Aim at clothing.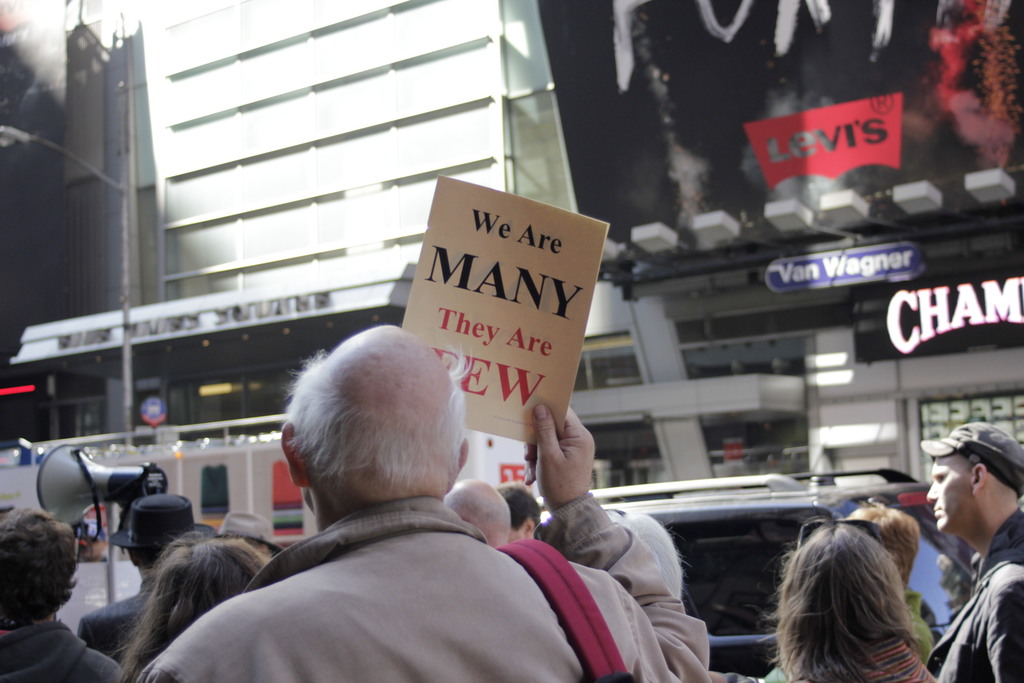
Aimed at [x1=83, y1=582, x2=158, y2=641].
